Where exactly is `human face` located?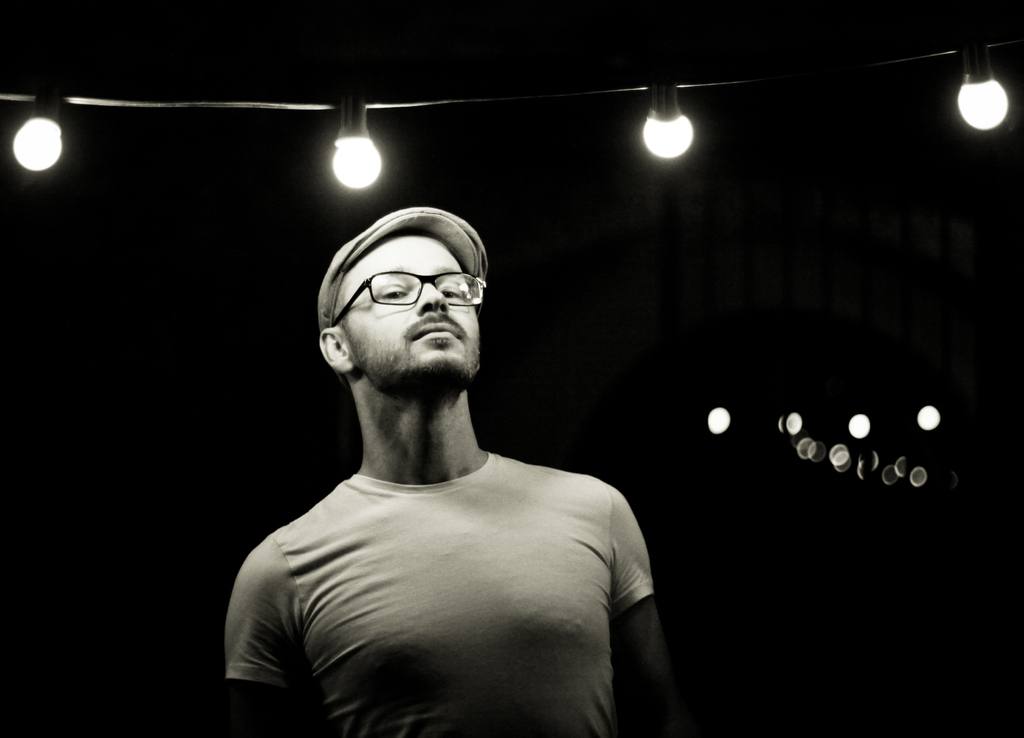
Its bounding box is (x1=341, y1=234, x2=481, y2=384).
